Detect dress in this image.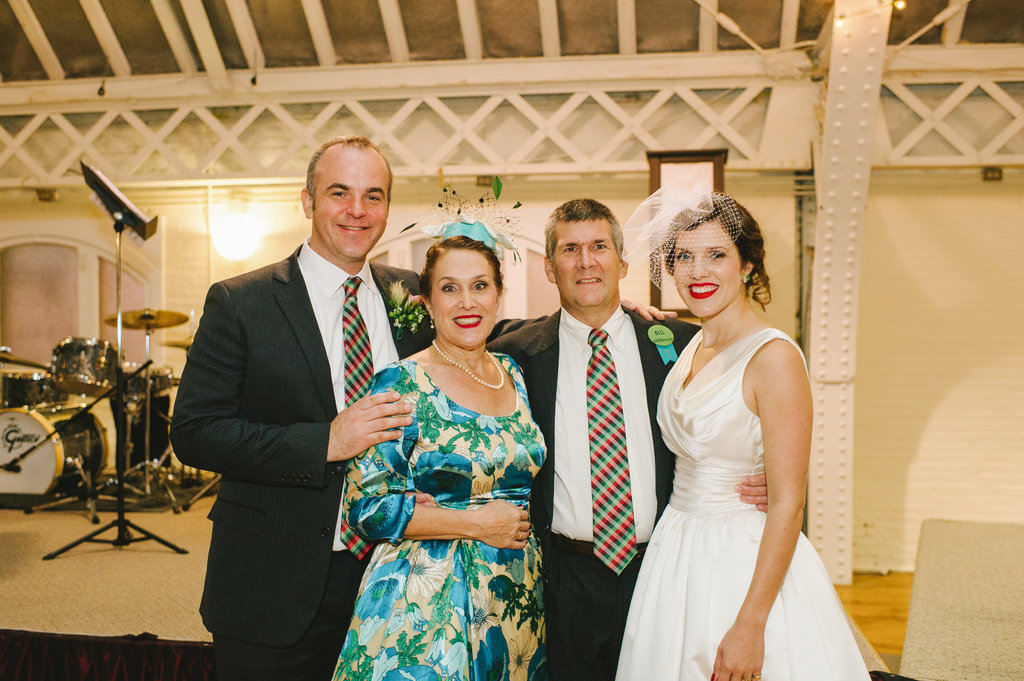
Detection: 612 327 872 680.
